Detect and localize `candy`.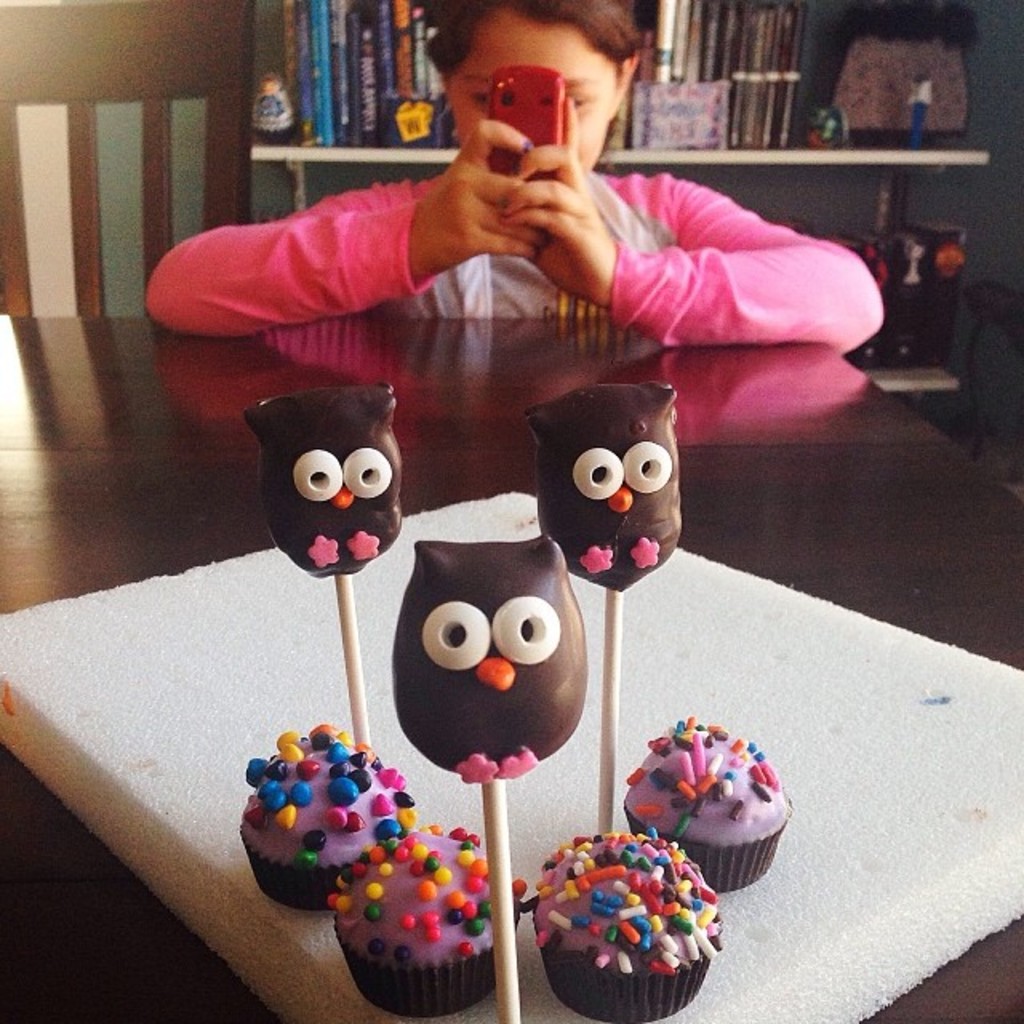
Localized at x1=522 y1=374 x2=685 y2=597.
